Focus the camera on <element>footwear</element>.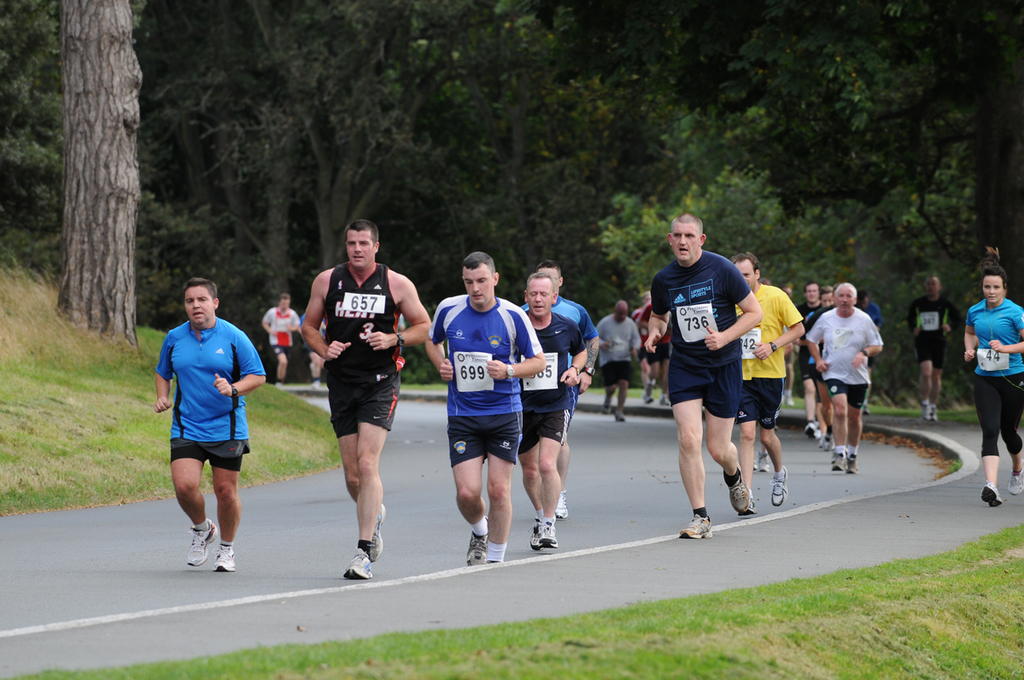
Focus region: {"left": 682, "top": 514, "right": 718, "bottom": 538}.
